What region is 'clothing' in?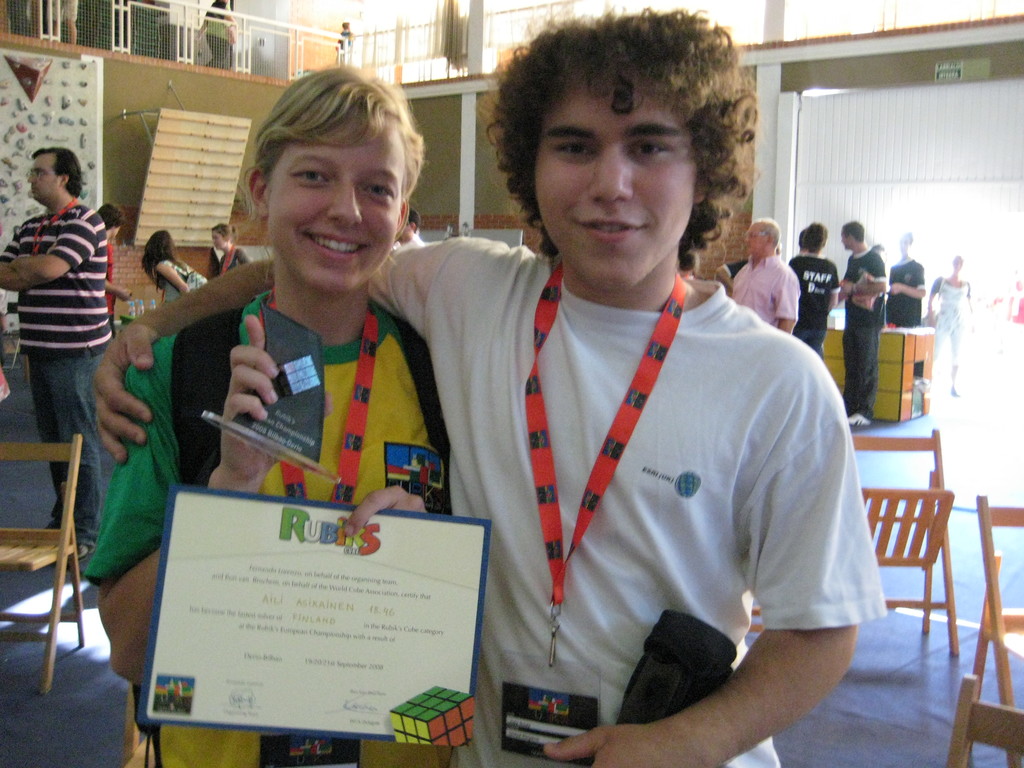
rect(218, 248, 248, 269).
